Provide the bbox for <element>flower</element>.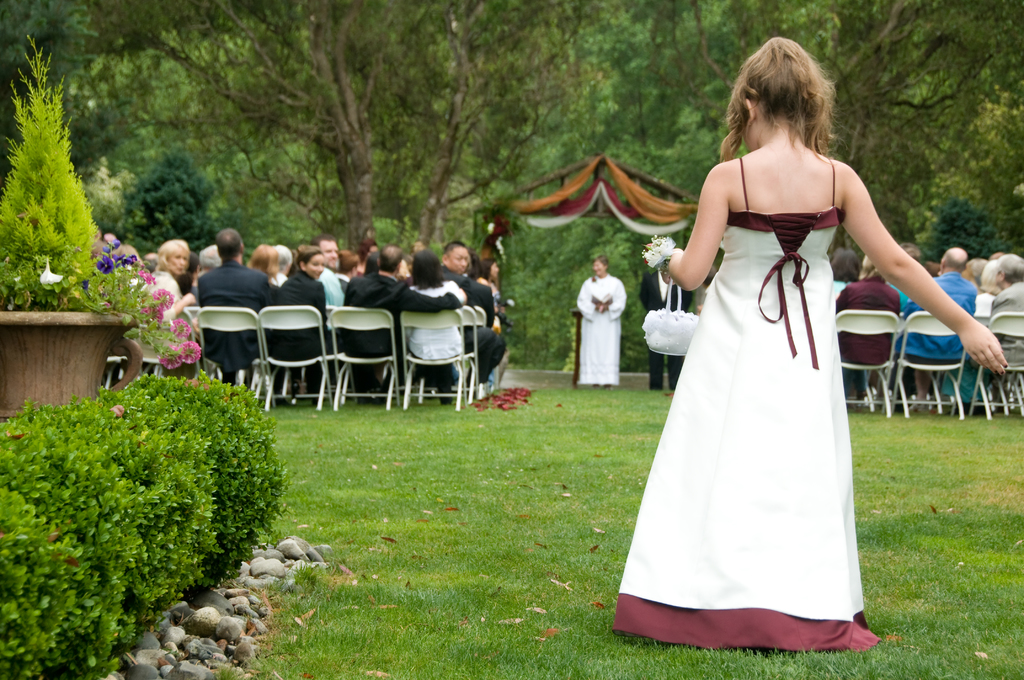
{"x1": 170, "y1": 321, "x2": 197, "y2": 337}.
